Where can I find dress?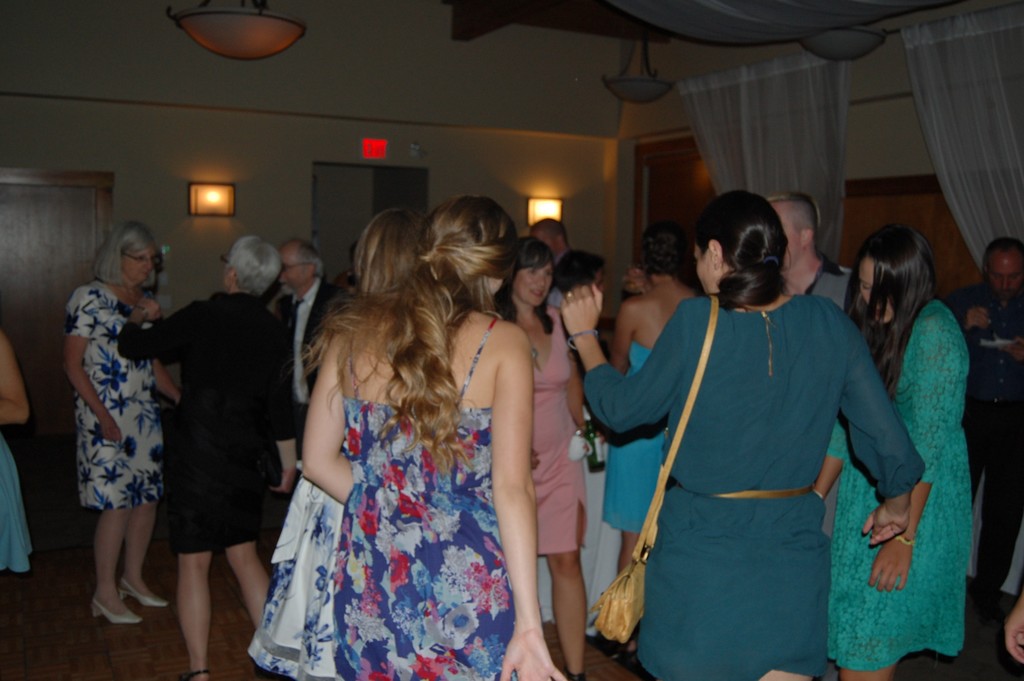
You can find it at region(826, 300, 966, 671).
